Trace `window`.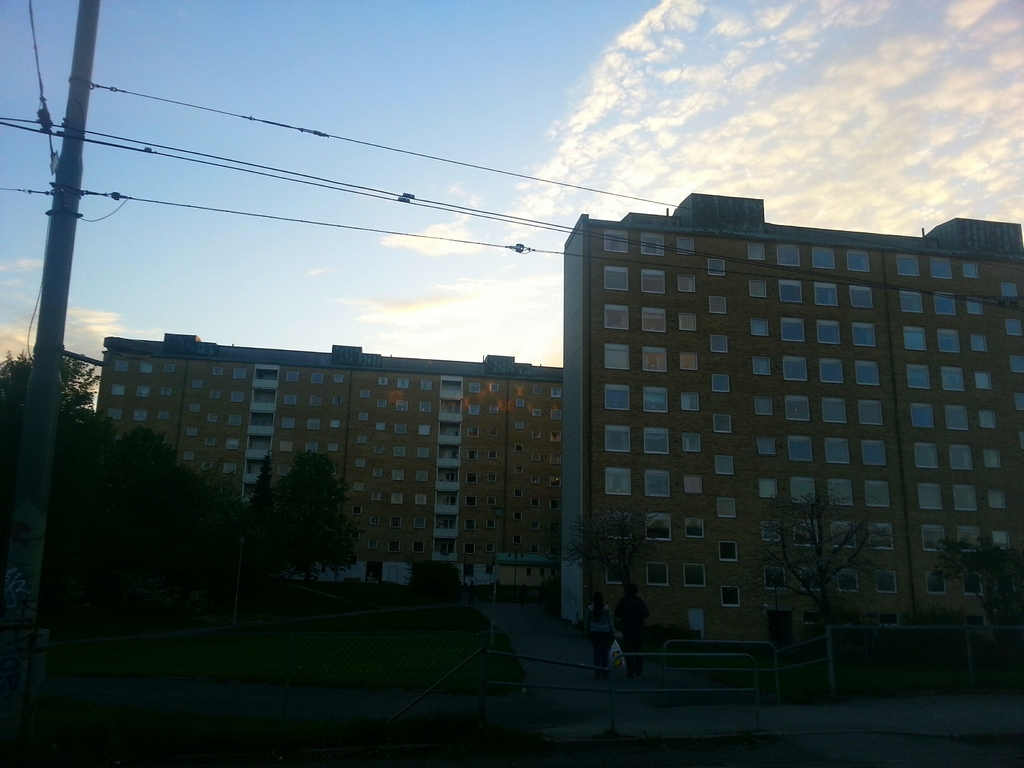
Traced to box(869, 518, 895, 550).
